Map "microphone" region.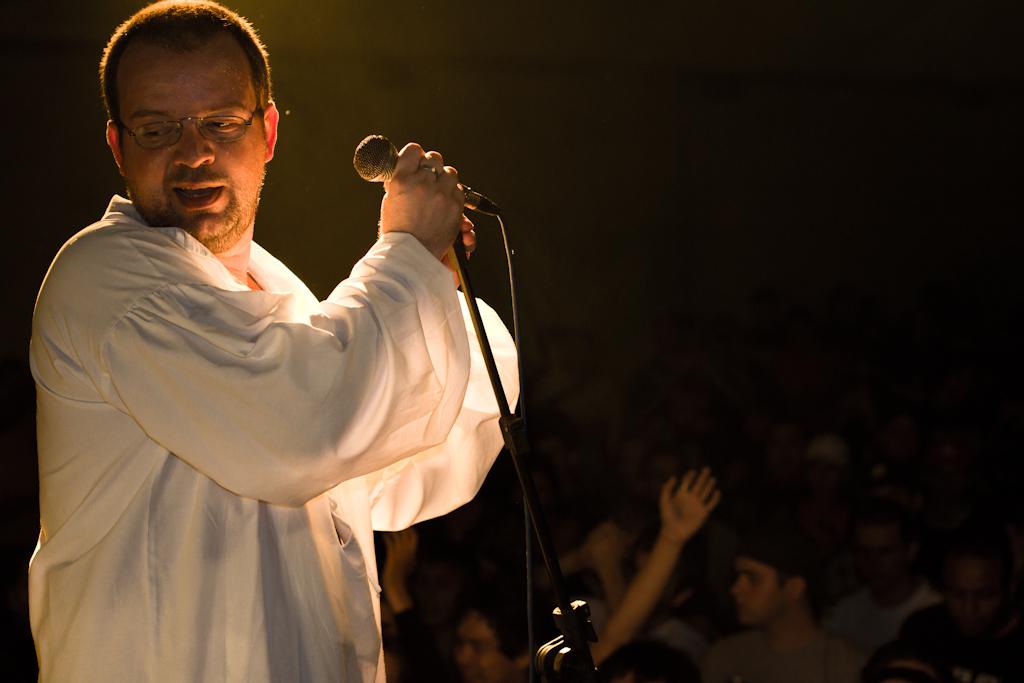
Mapped to Rect(352, 132, 500, 217).
